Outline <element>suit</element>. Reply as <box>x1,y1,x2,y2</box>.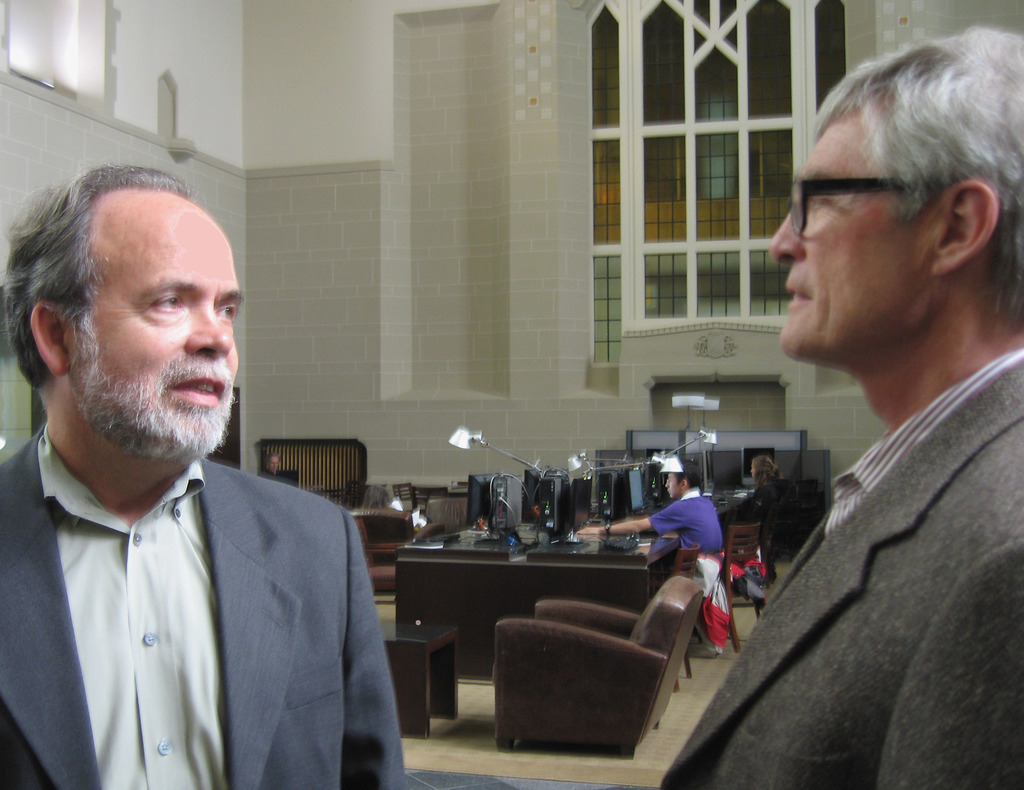
<box>0,420,410,789</box>.
